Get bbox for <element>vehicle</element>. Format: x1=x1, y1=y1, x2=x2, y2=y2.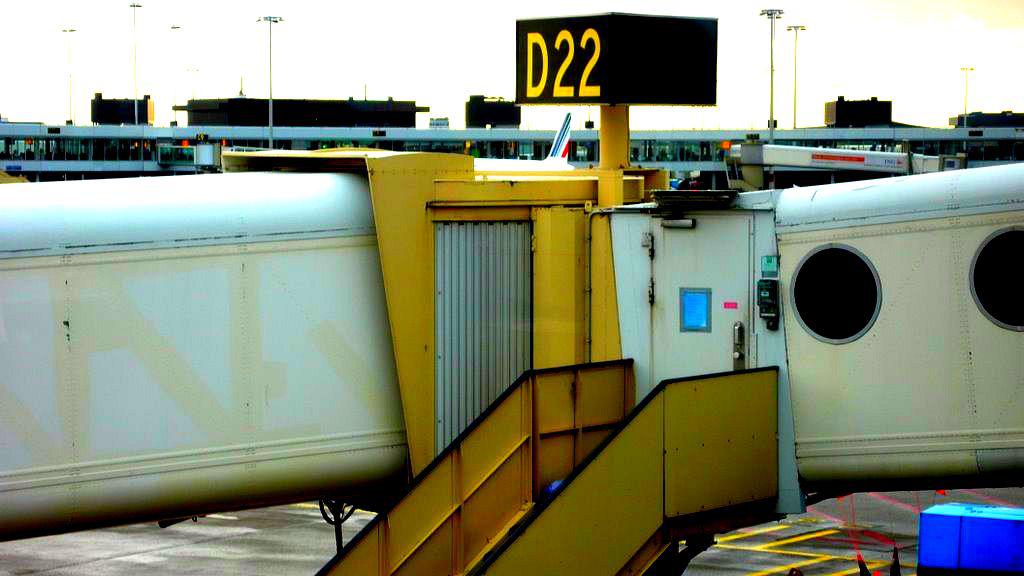
x1=472, y1=114, x2=584, y2=176.
